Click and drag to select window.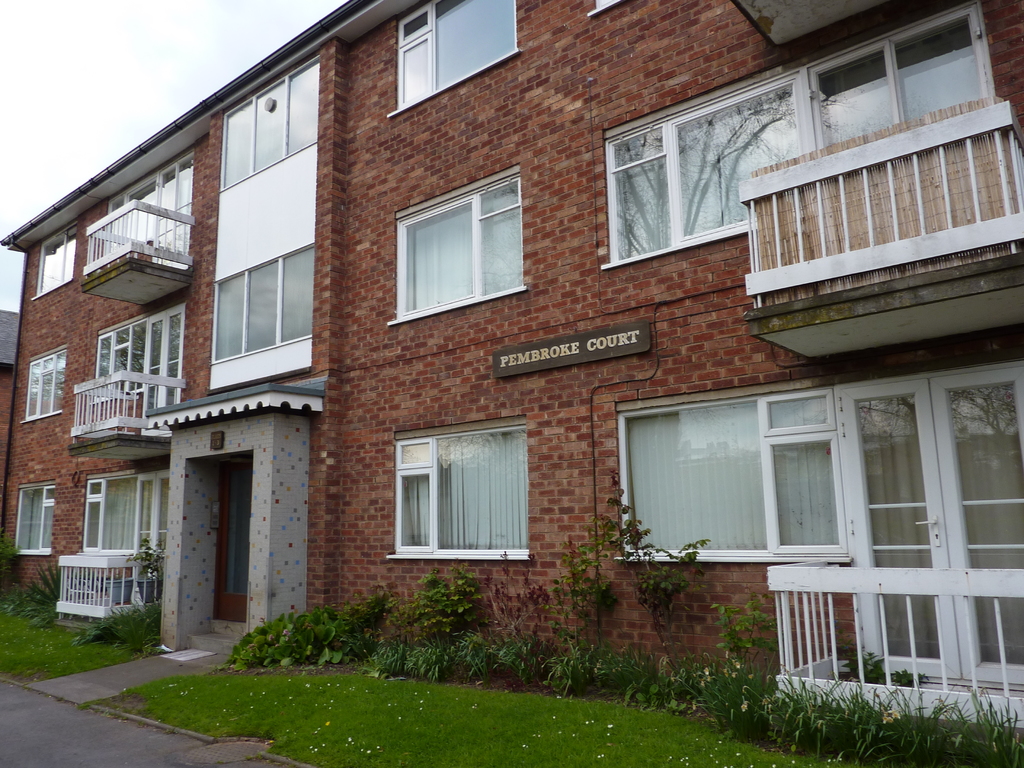
Selection: x1=386, y1=166, x2=529, y2=318.
